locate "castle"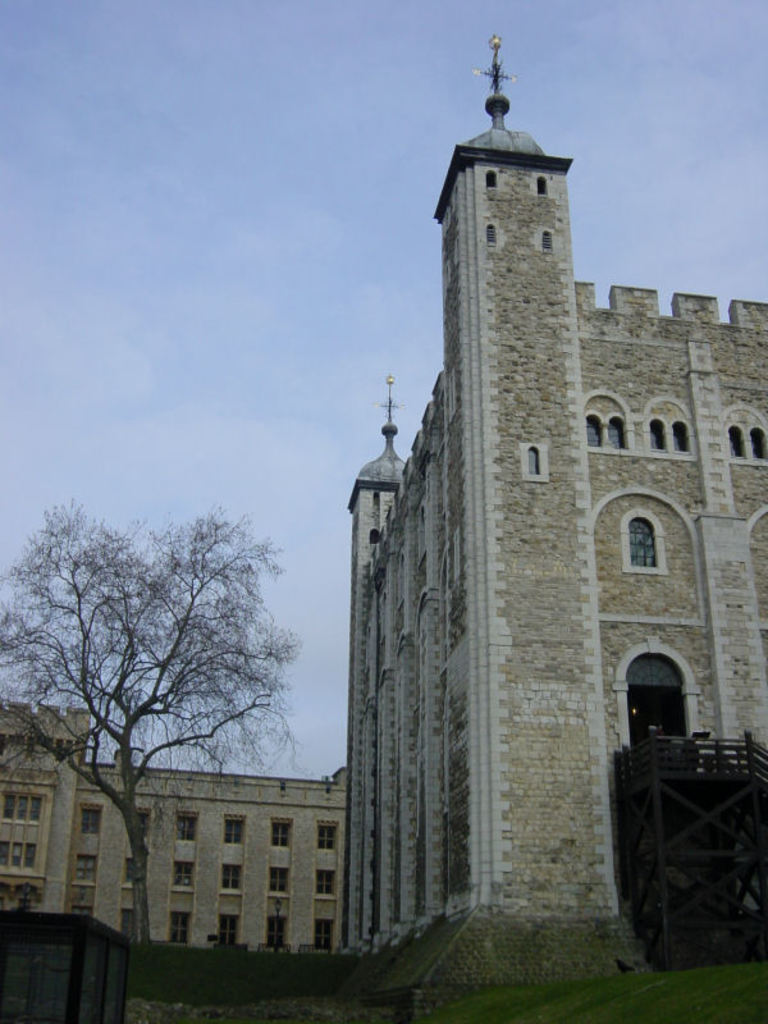
<bbox>337, 26, 767, 988</bbox>
